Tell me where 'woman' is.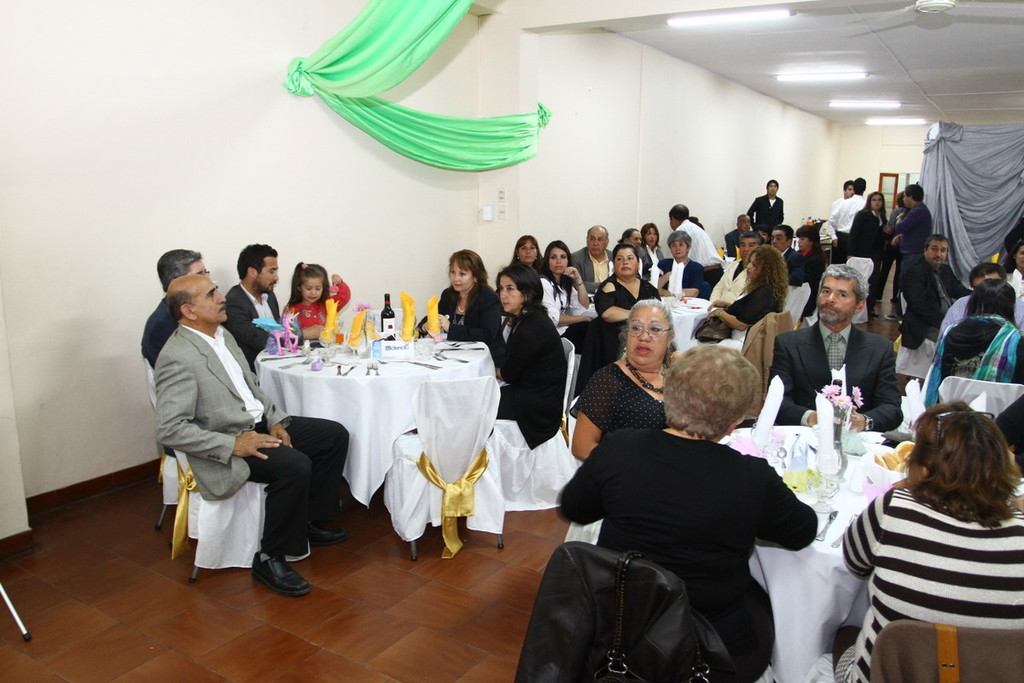
'woman' is at {"left": 404, "top": 245, "right": 507, "bottom": 378}.
